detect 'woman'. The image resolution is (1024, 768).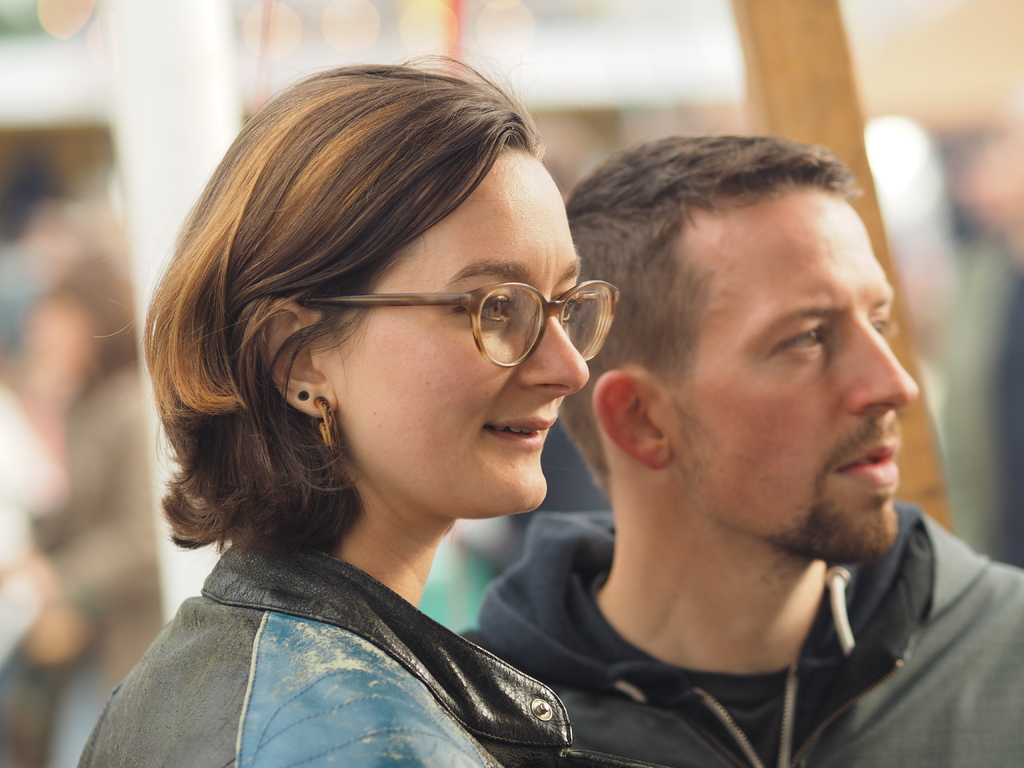
76, 78, 703, 756.
